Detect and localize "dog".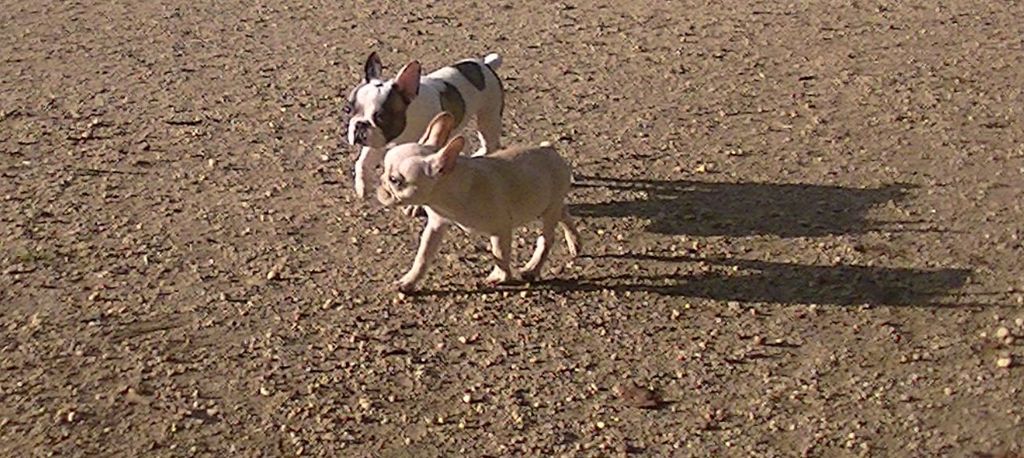
Localized at x1=377 y1=113 x2=588 y2=296.
